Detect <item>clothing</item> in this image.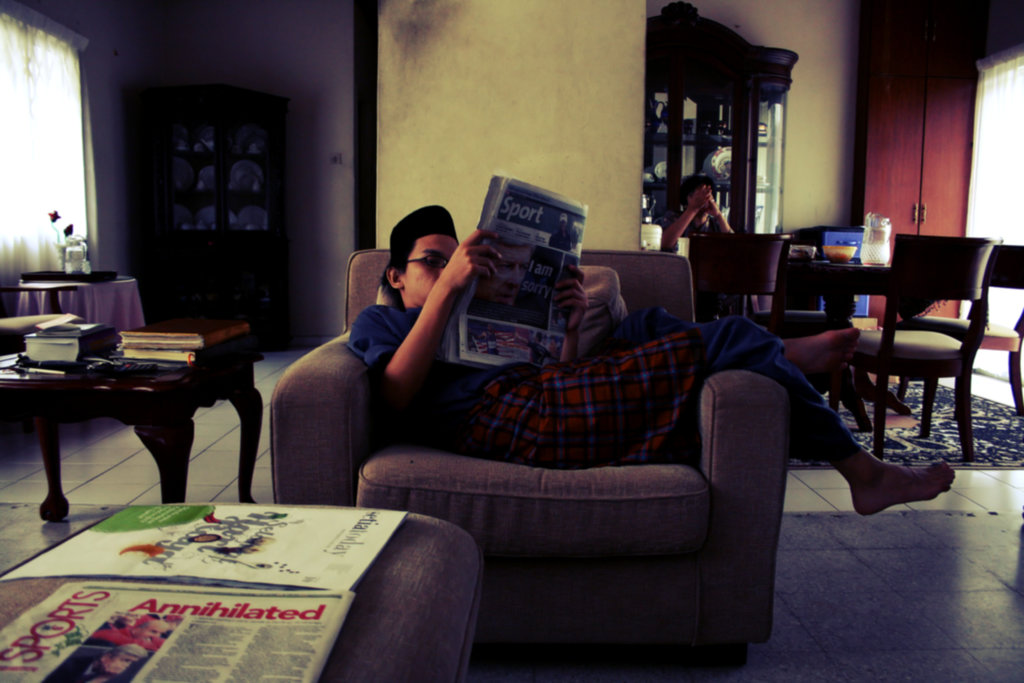
Detection: 657, 219, 724, 242.
